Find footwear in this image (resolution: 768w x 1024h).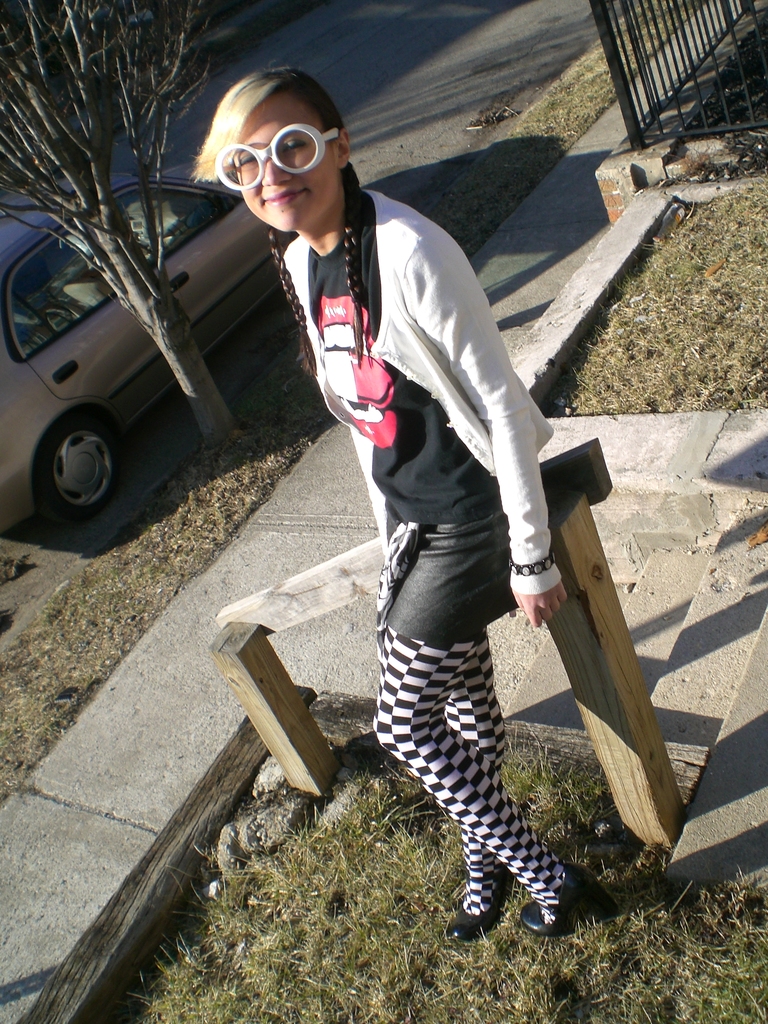
(x1=516, y1=864, x2=616, y2=939).
